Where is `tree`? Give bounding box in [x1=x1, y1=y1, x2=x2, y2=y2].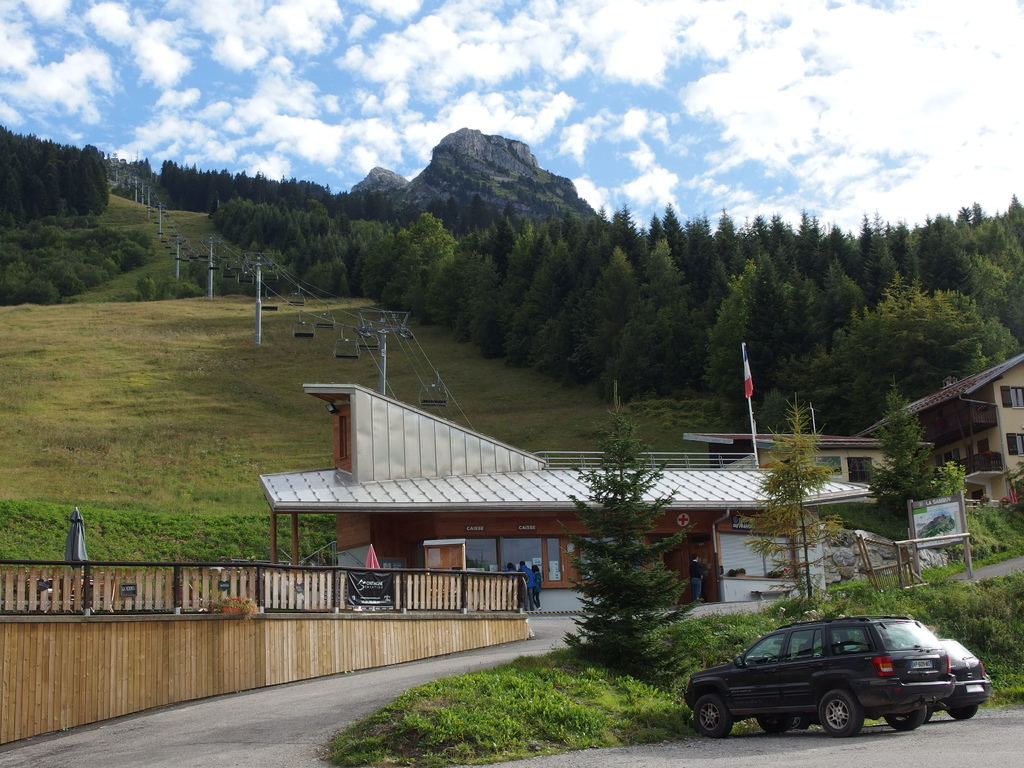
[x1=564, y1=408, x2=686, y2=686].
